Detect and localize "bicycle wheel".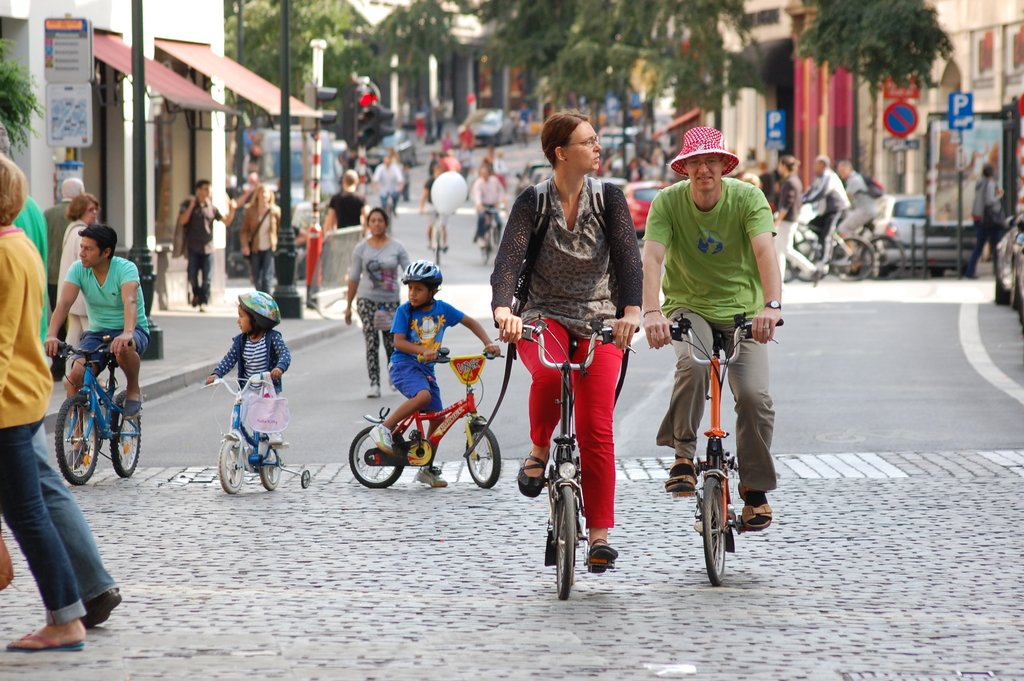
Localized at bbox(555, 484, 576, 603).
